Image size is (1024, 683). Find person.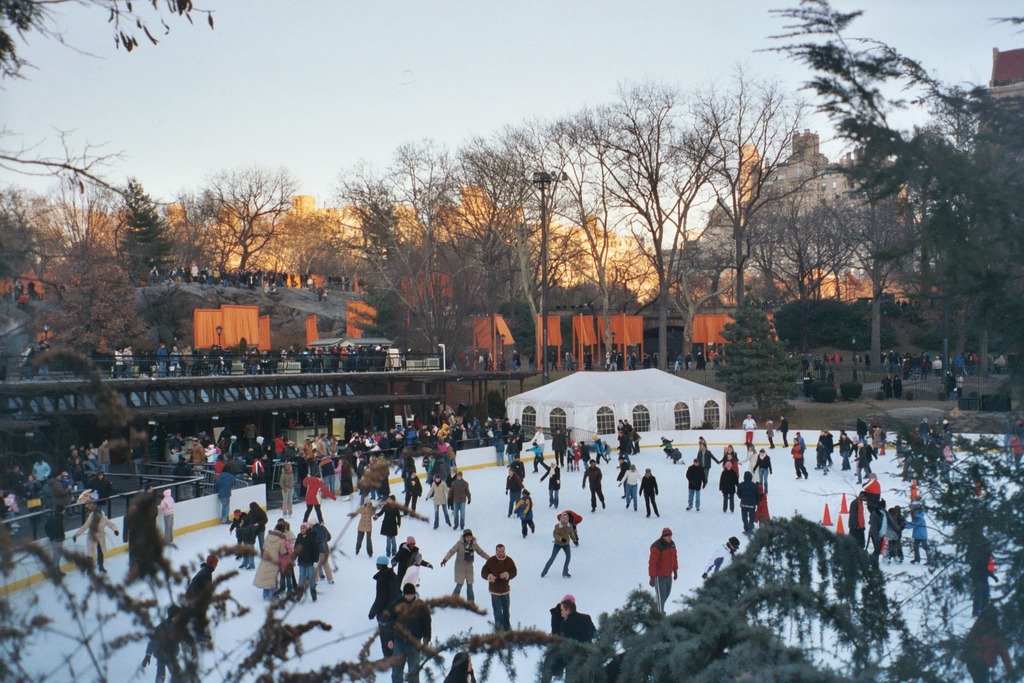
[313,455,342,500].
